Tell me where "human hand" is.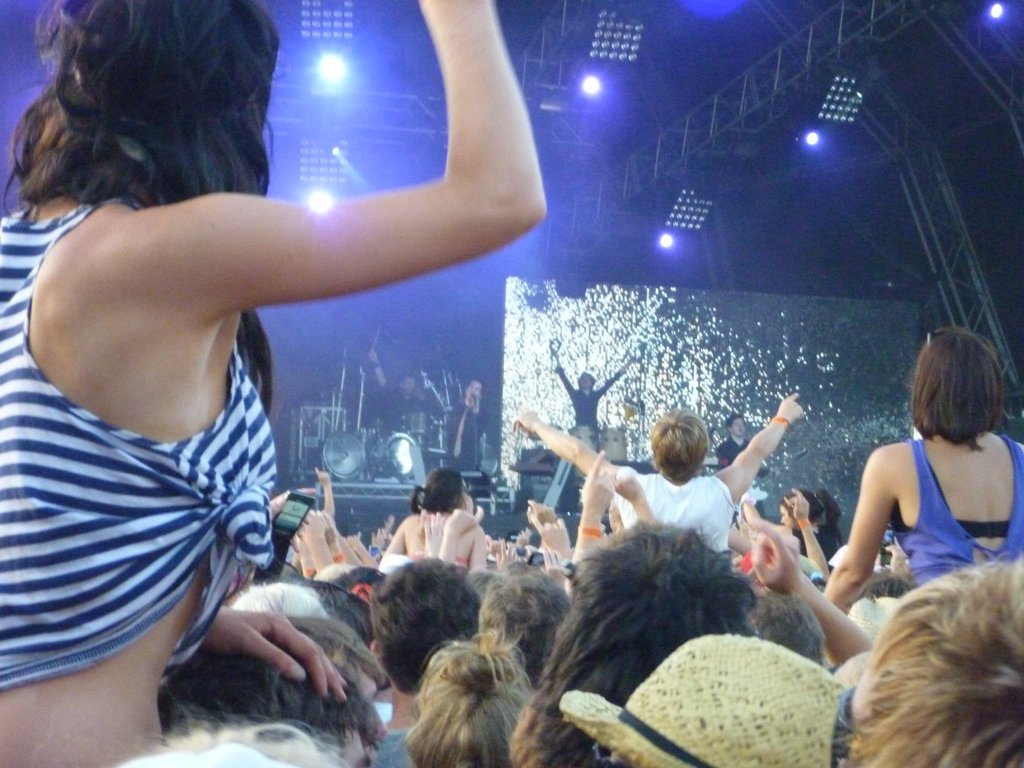
"human hand" is at <box>582,447,611,514</box>.
